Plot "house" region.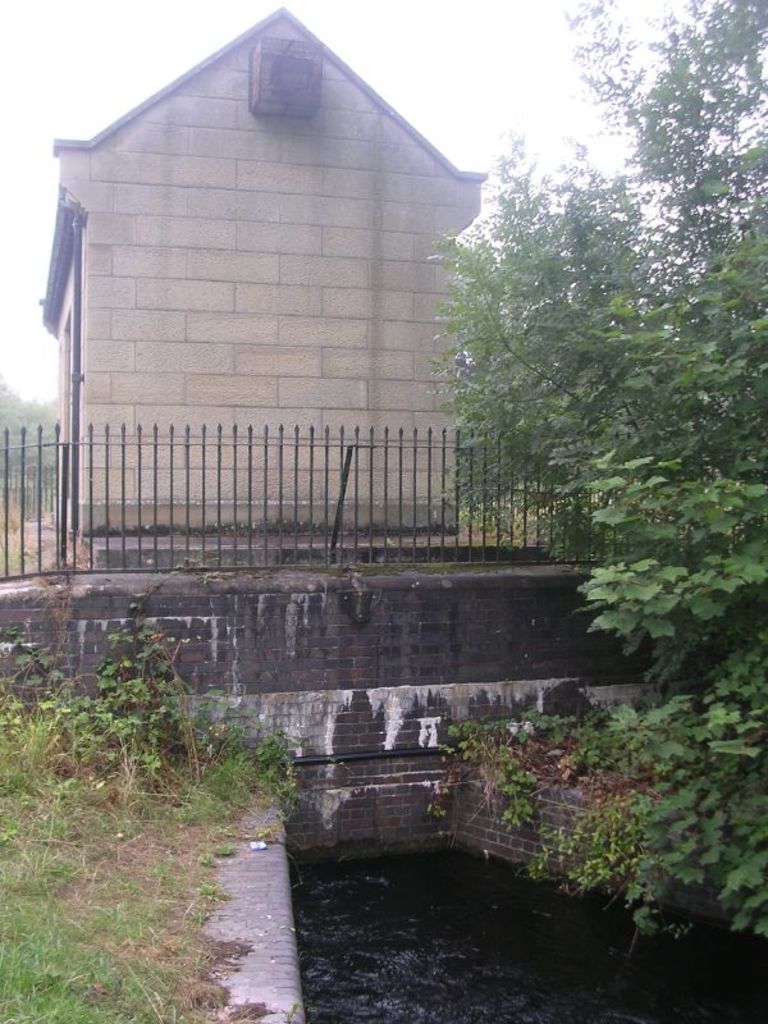
Plotted at box=[31, 4, 492, 550].
